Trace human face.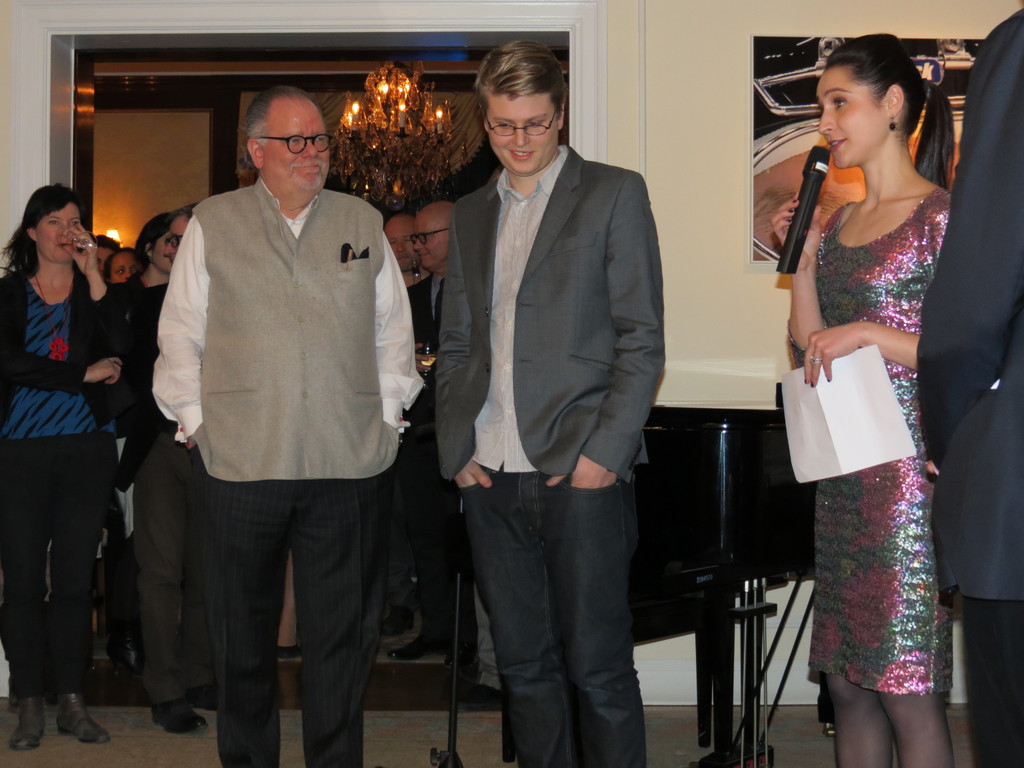
Traced to x1=110 y1=252 x2=139 y2=280.
